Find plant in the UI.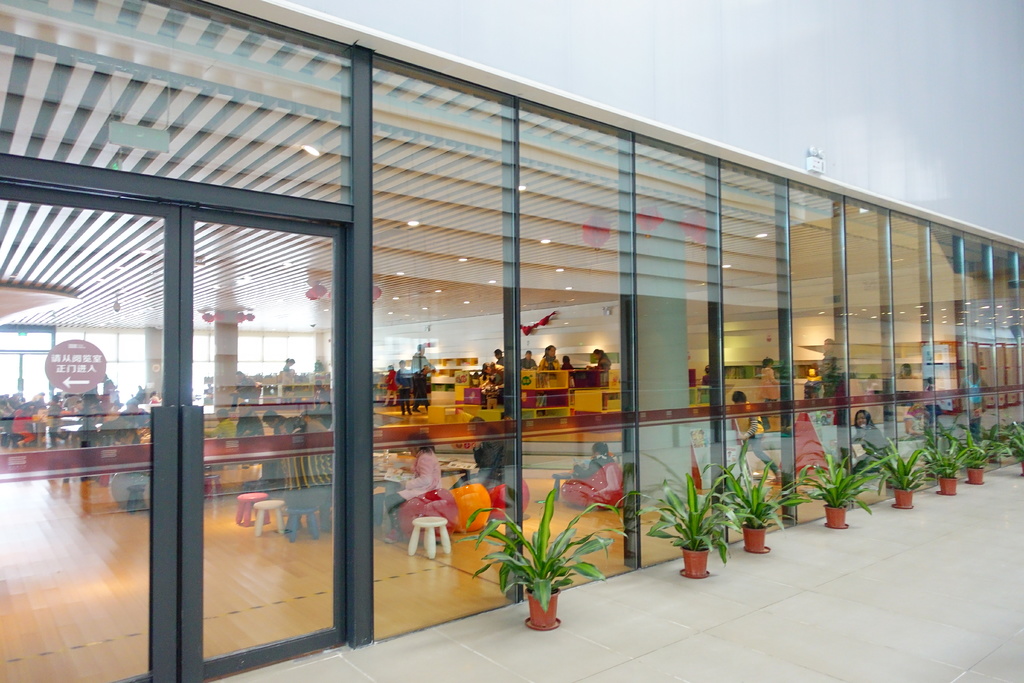
UI element at left=966, top=432, right=1009, bottom=465.
